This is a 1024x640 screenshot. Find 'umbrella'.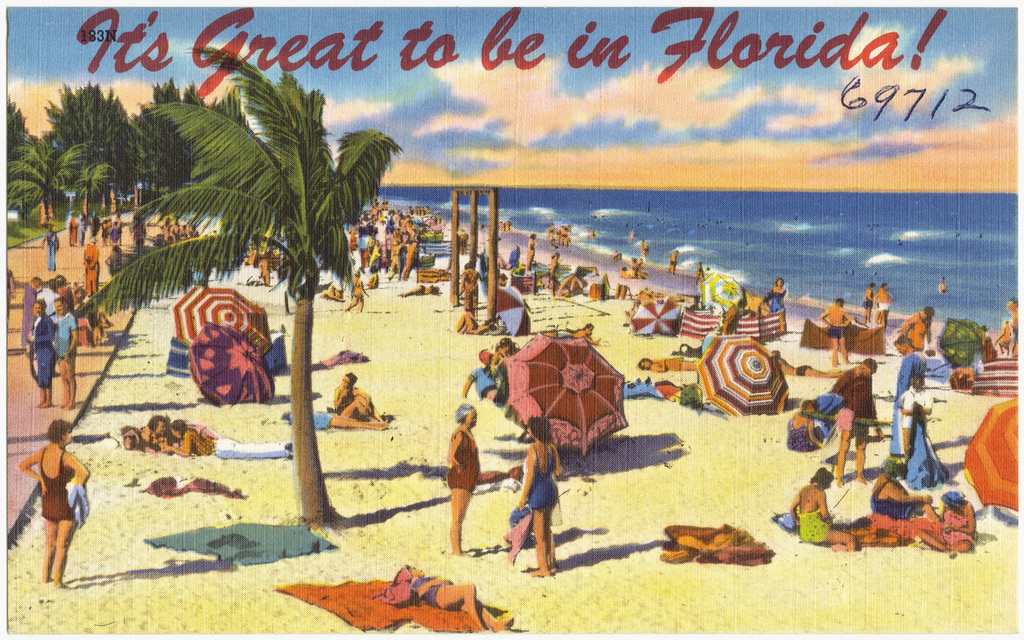
Bounding box: 698/270/746/314.
